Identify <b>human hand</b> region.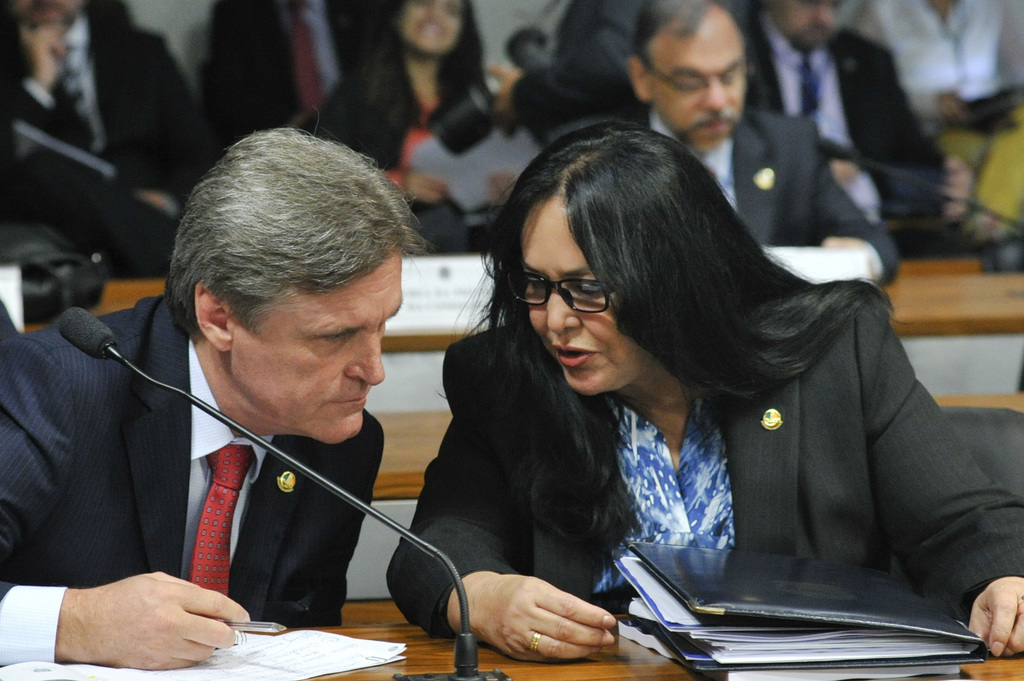
Region: (left=19, top=22, right=70, bottom=83).
